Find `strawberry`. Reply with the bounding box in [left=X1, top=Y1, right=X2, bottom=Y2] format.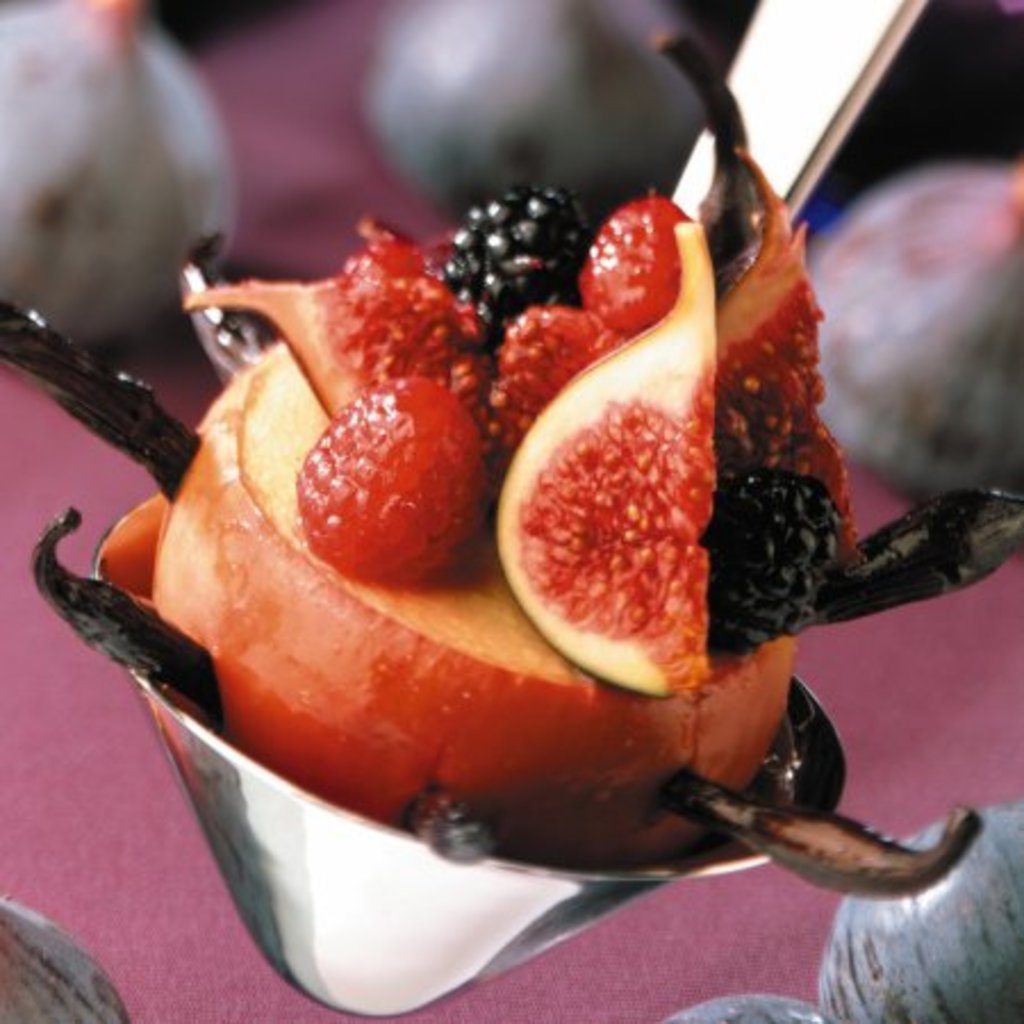
[left=273, top=380, right=489, bottom=580].
